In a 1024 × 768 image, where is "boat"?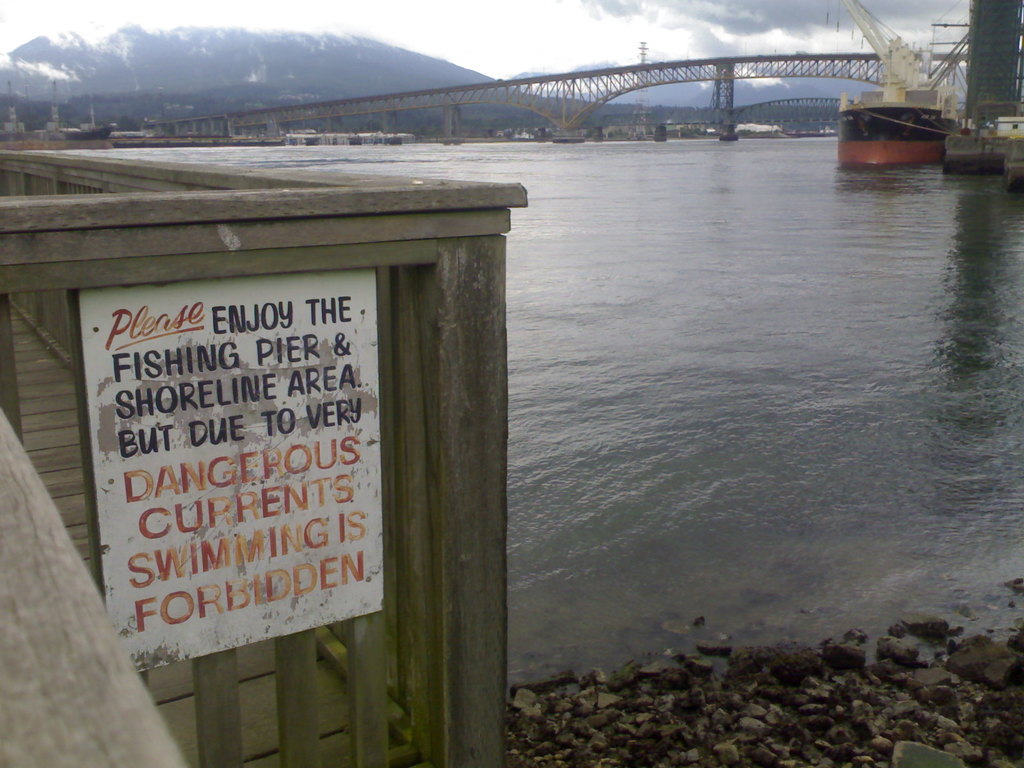
select_region(830, 66, 972, 158).
